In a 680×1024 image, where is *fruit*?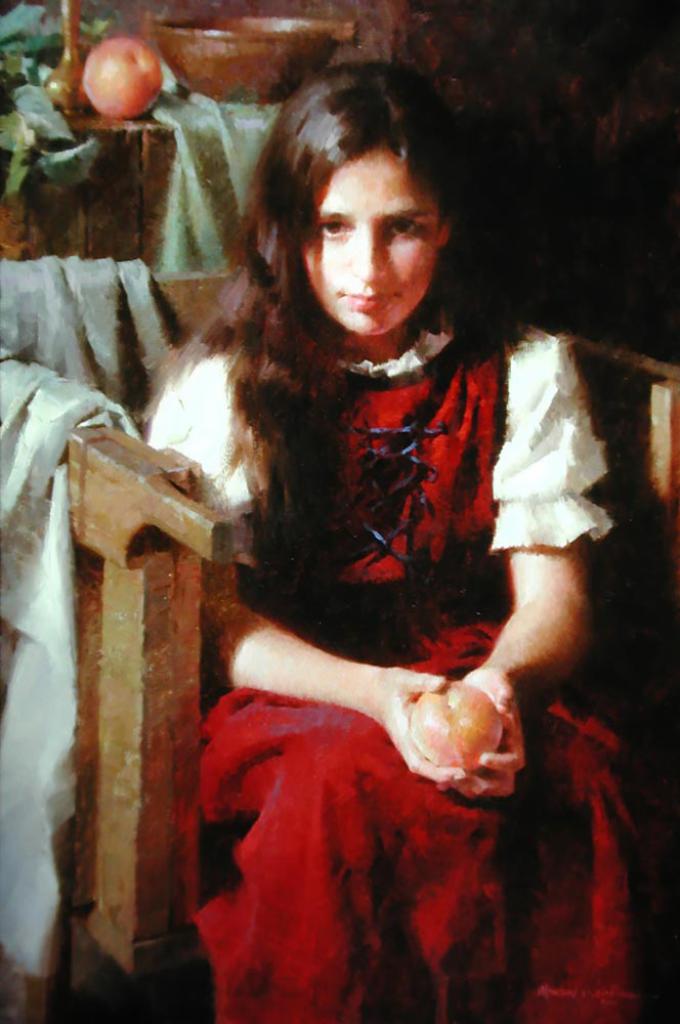
bbox(405, 673, 503, 772).
